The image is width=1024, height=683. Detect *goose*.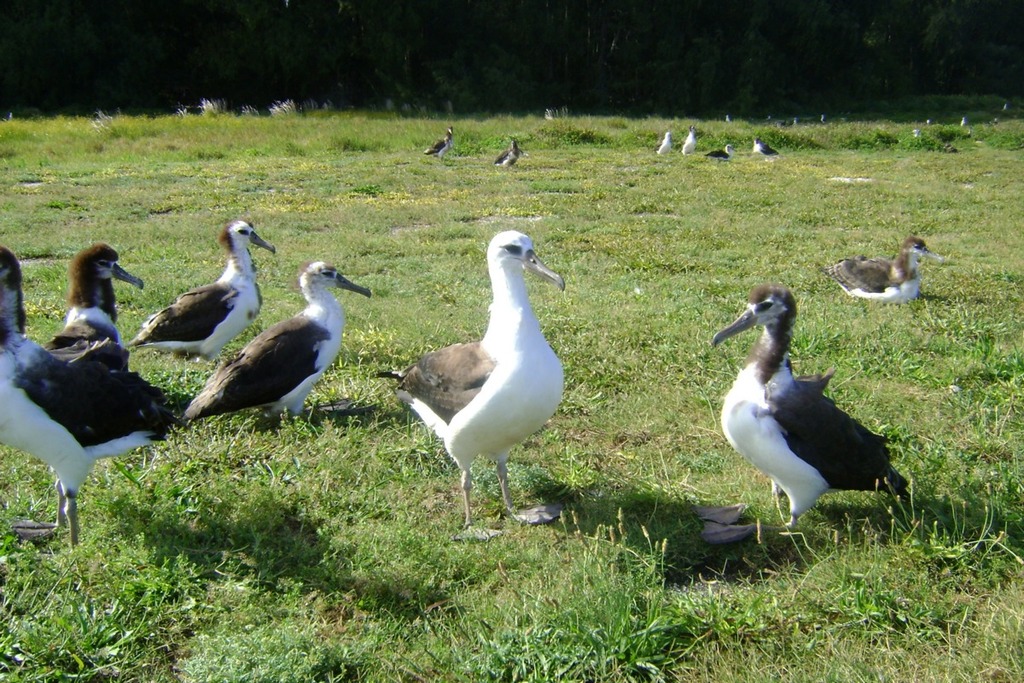
Detection: 681, 130, 701, 155.
